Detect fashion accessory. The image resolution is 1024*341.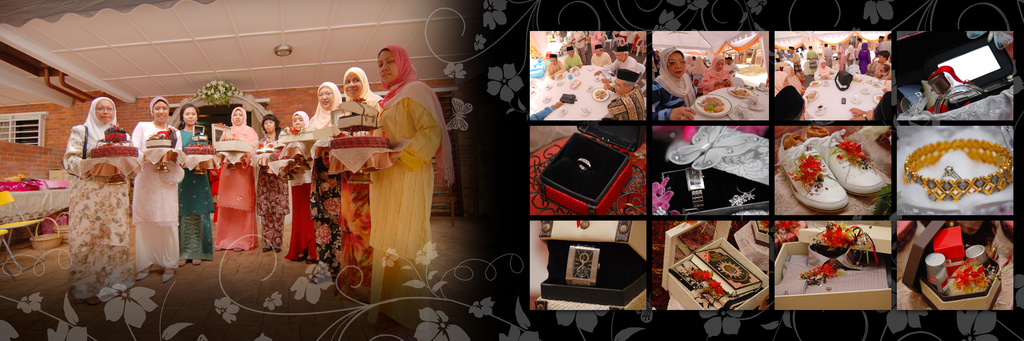
x1=579, y1=157, x2=590, y2=170.
